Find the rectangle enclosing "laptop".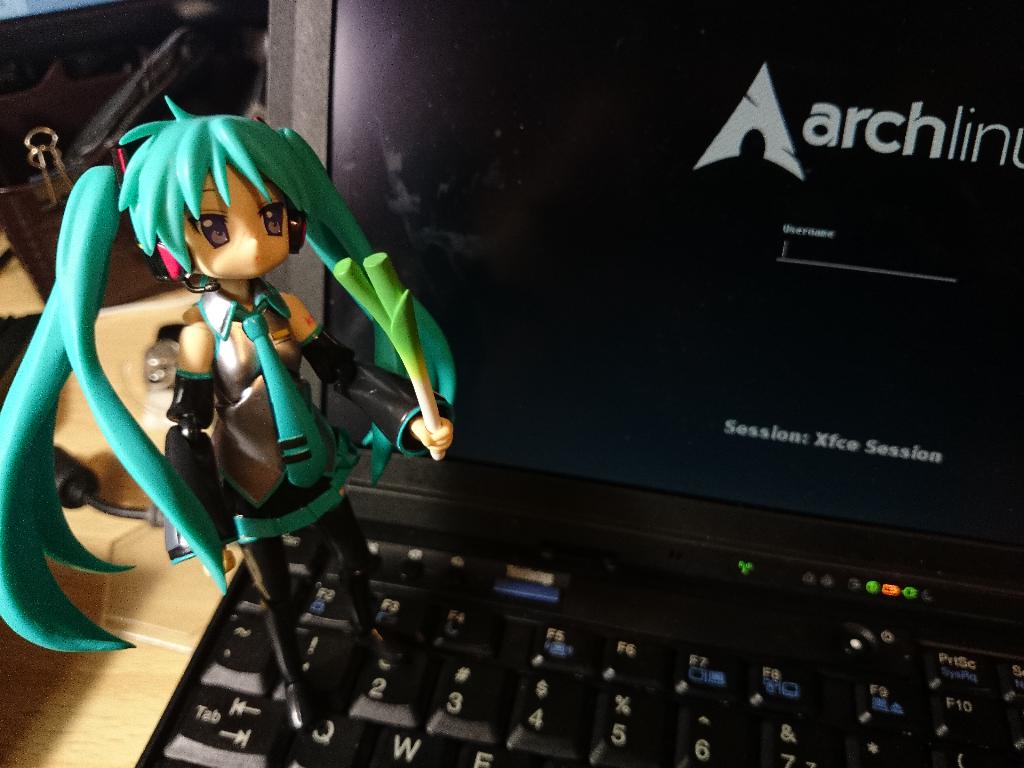
detection(132, 0, 1023, 767).
